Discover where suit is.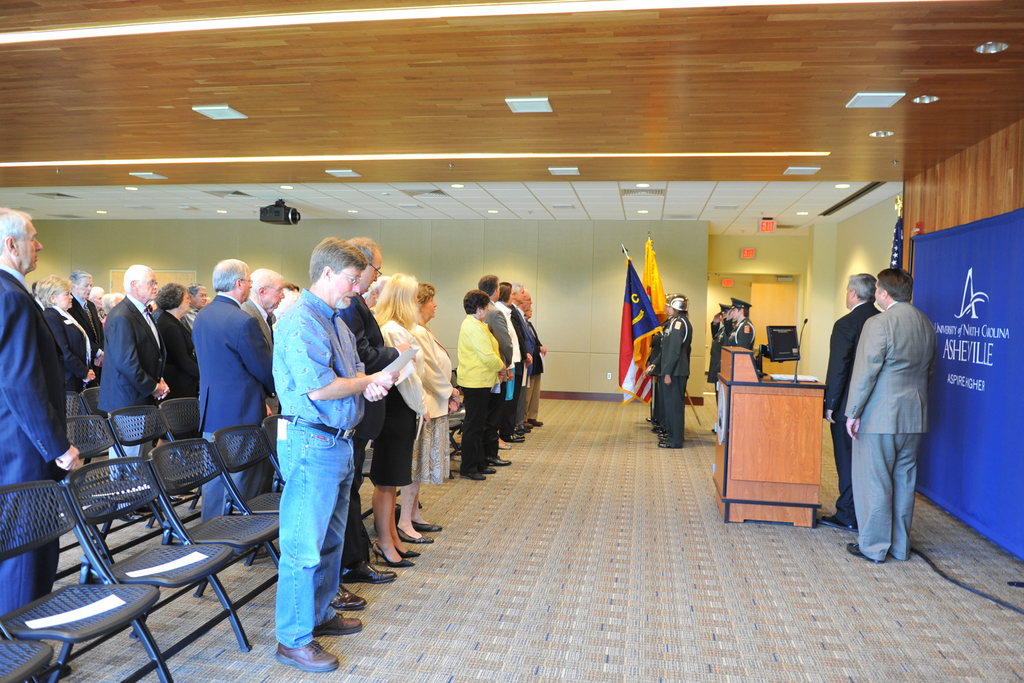
Discovered at 458 311 506 466.
